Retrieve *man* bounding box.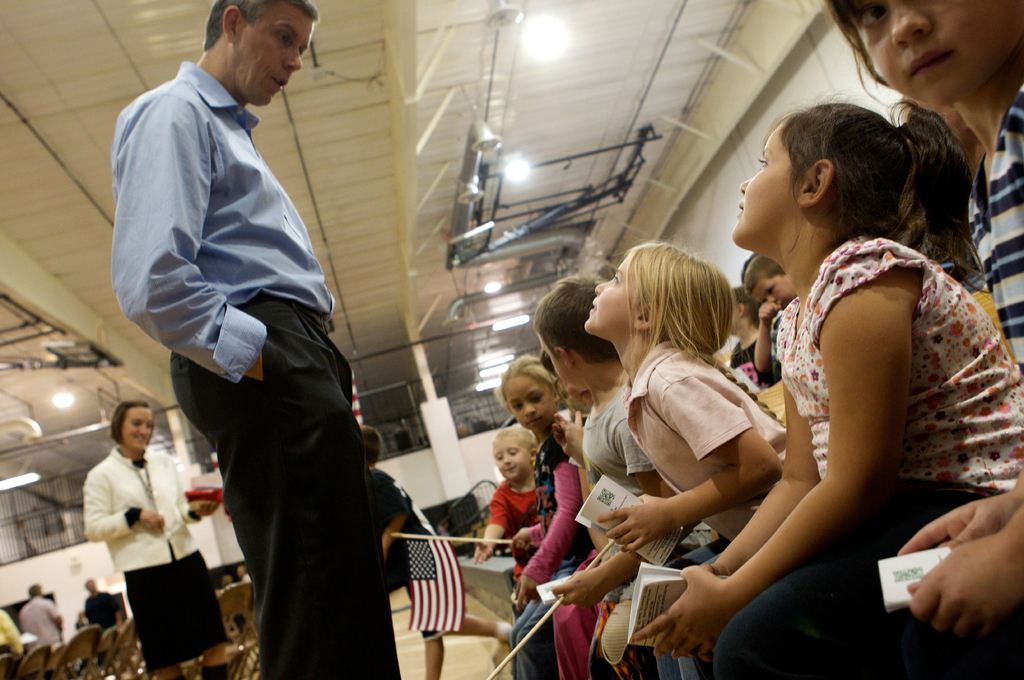
Bounding box: region(84, 0, 369, 619).
